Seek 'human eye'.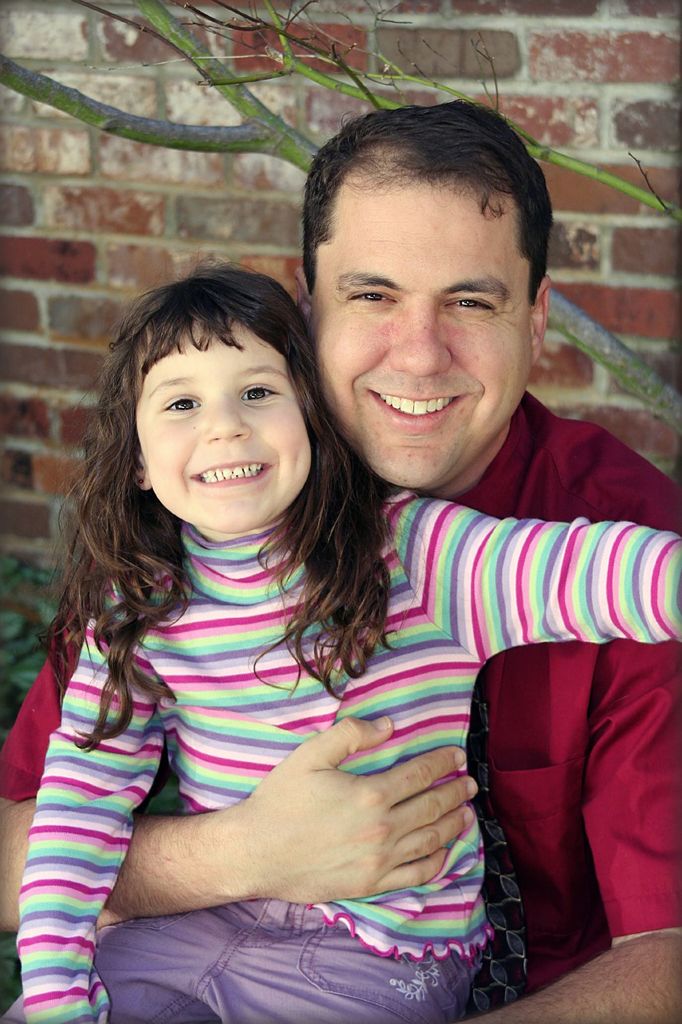
(161,390,203,424).
